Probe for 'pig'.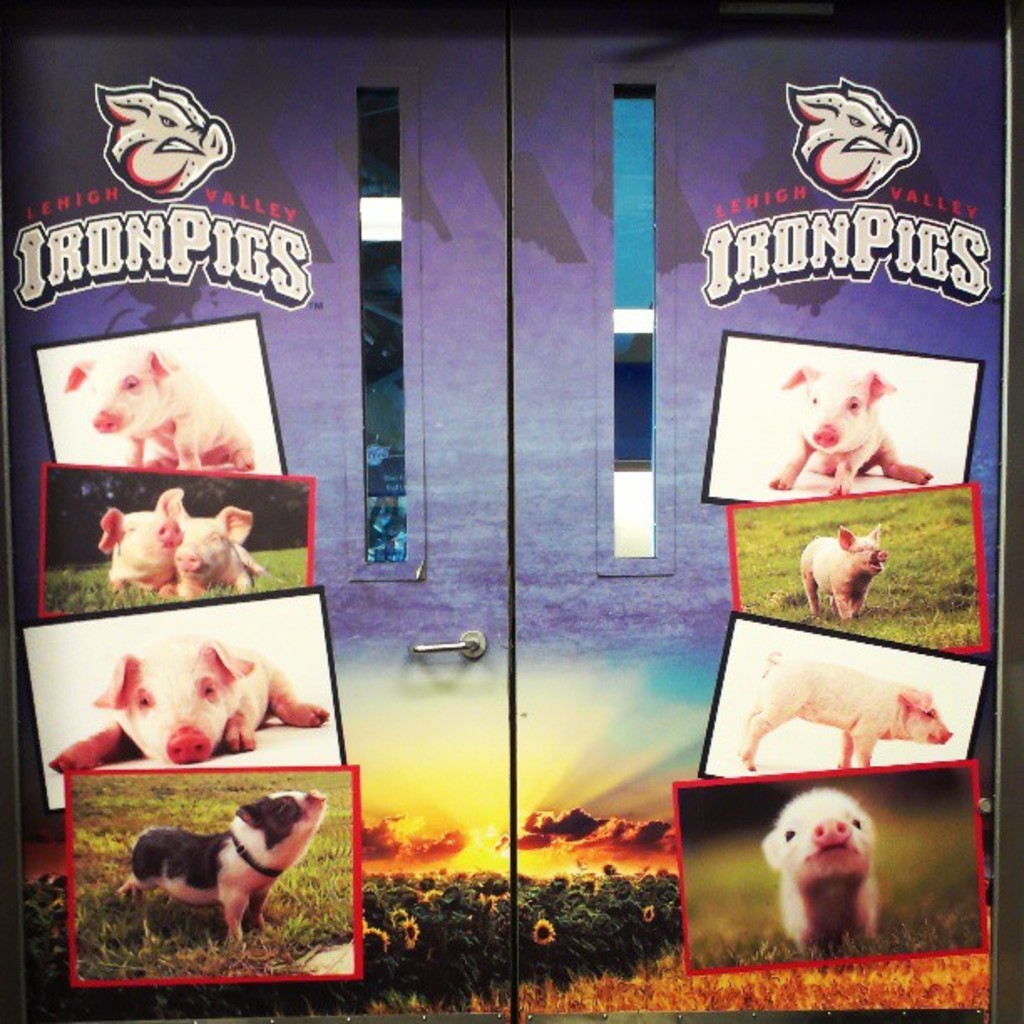
Probe result: 117:786:326:952.
